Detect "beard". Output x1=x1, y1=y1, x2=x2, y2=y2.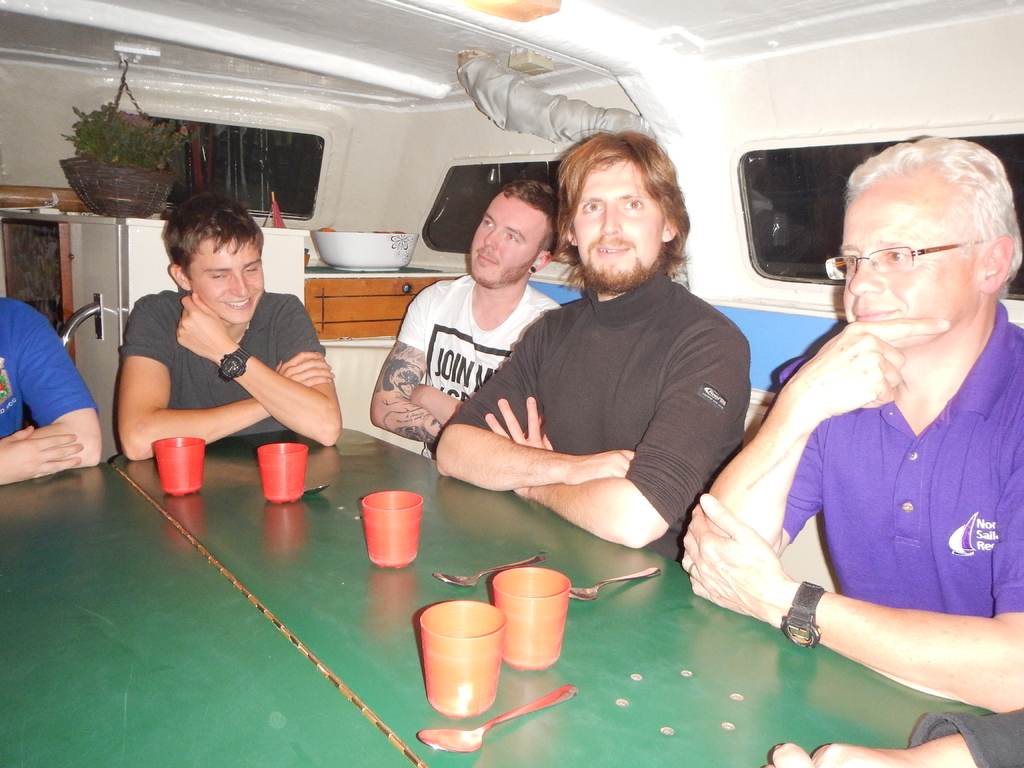
x1=579, y1=257, x2=663, y2=294.
